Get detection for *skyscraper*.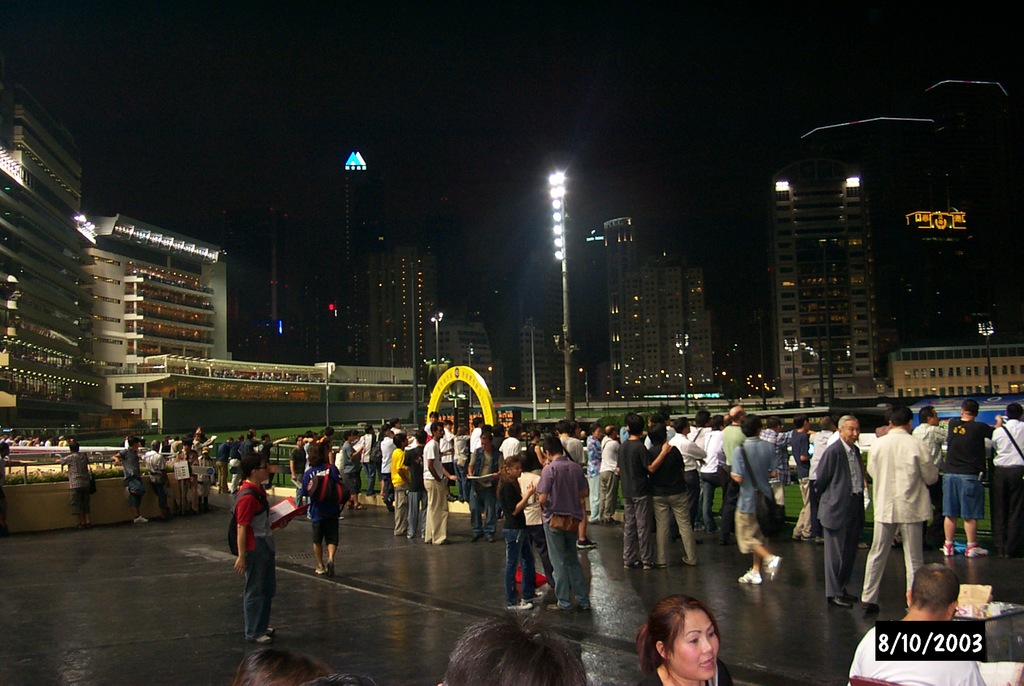
Detection: [x1=519, y1=323, x2=547, y2=405].
